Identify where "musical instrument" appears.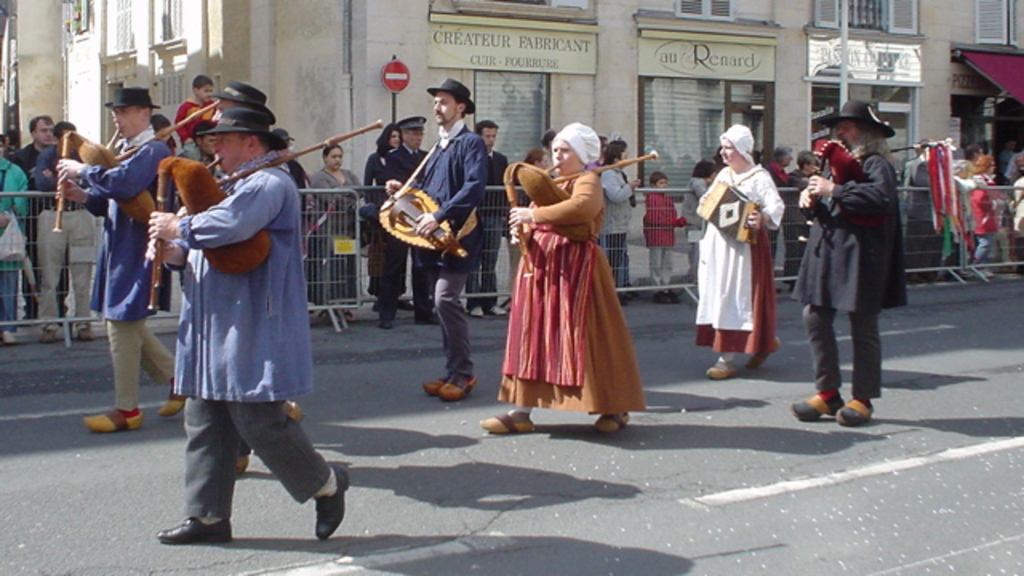
Appears at 805,133,962,219.
